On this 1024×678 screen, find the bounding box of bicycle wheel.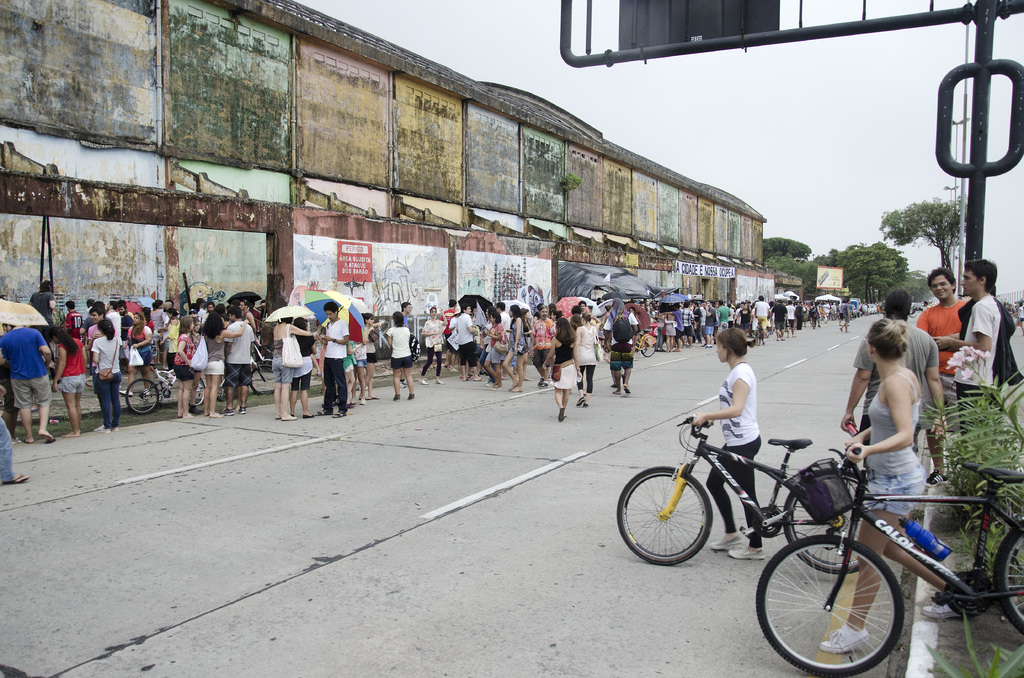
Bounding box: [x1=754, y1=529, x2=904, y2=677].
